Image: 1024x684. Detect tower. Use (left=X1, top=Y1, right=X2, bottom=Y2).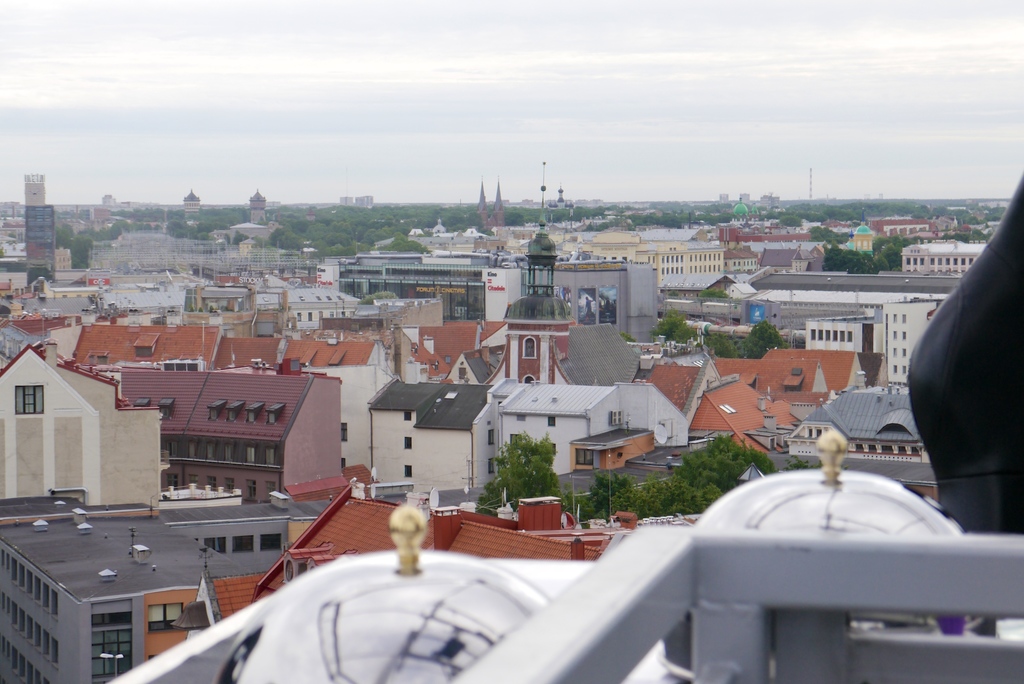
(left=24, top=182, right=52, bottom=283).
